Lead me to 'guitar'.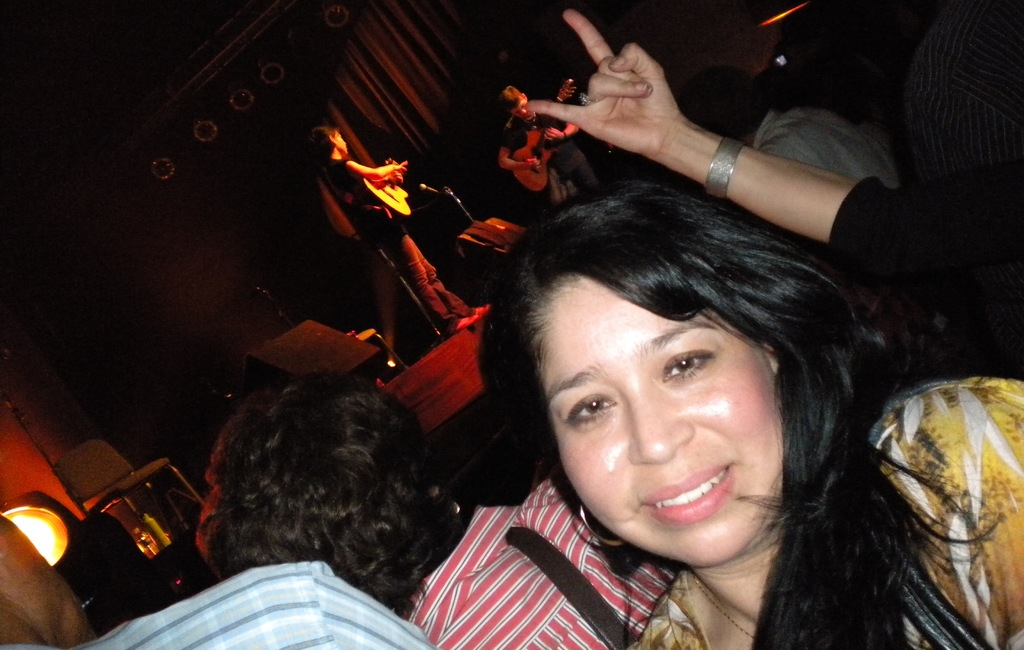
Lead to {"x1": 358, "y1": 152, "x2": 406, "y2": 223}.
